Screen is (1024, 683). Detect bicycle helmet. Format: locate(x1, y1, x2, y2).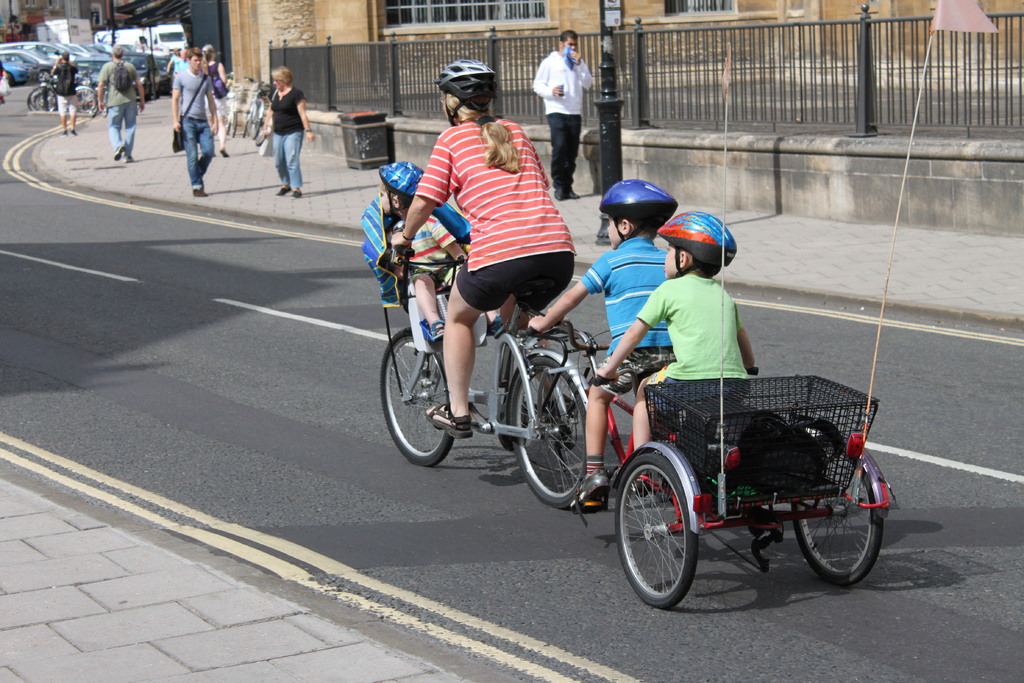
locate(653, 206, 728, 274).
